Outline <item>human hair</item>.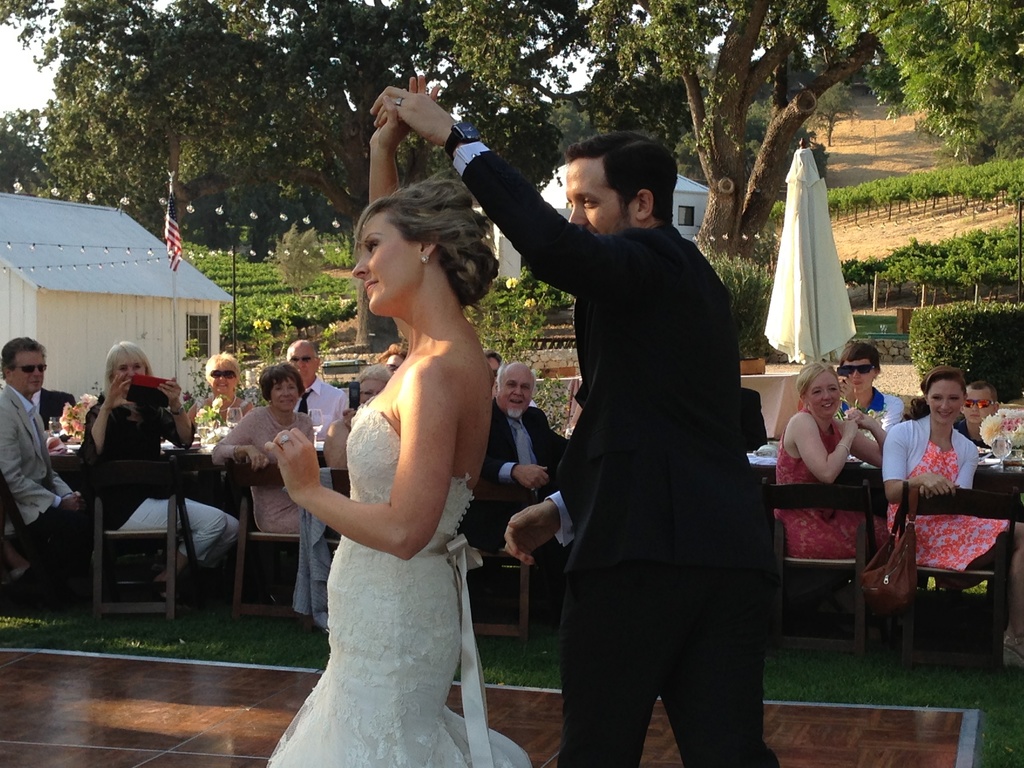
Outline: {"x1": 972, "y1": 380, "x2": 998, "y2": 406}.
